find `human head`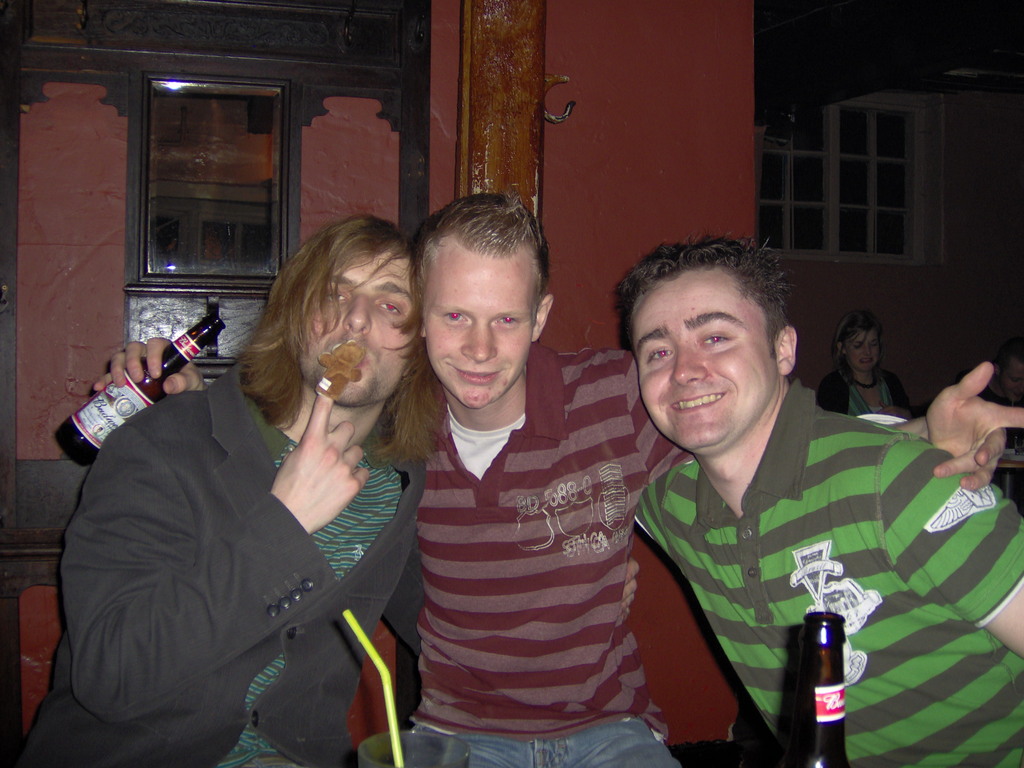
locate(622, 236, 802, 460)
